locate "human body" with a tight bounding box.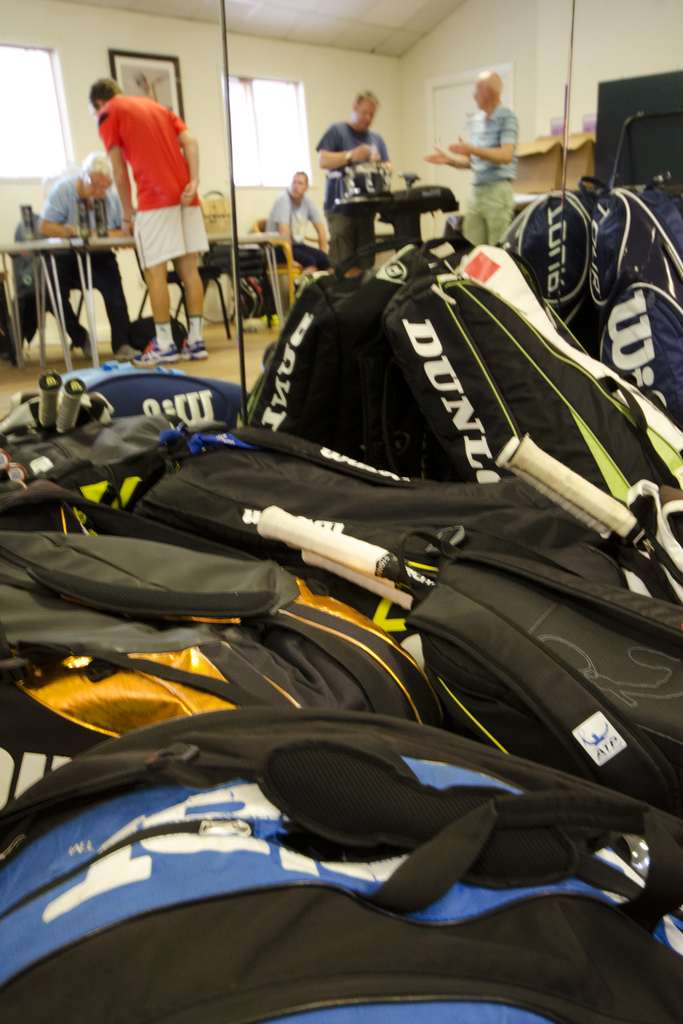
l=315, t=92, r=391, b=280.
